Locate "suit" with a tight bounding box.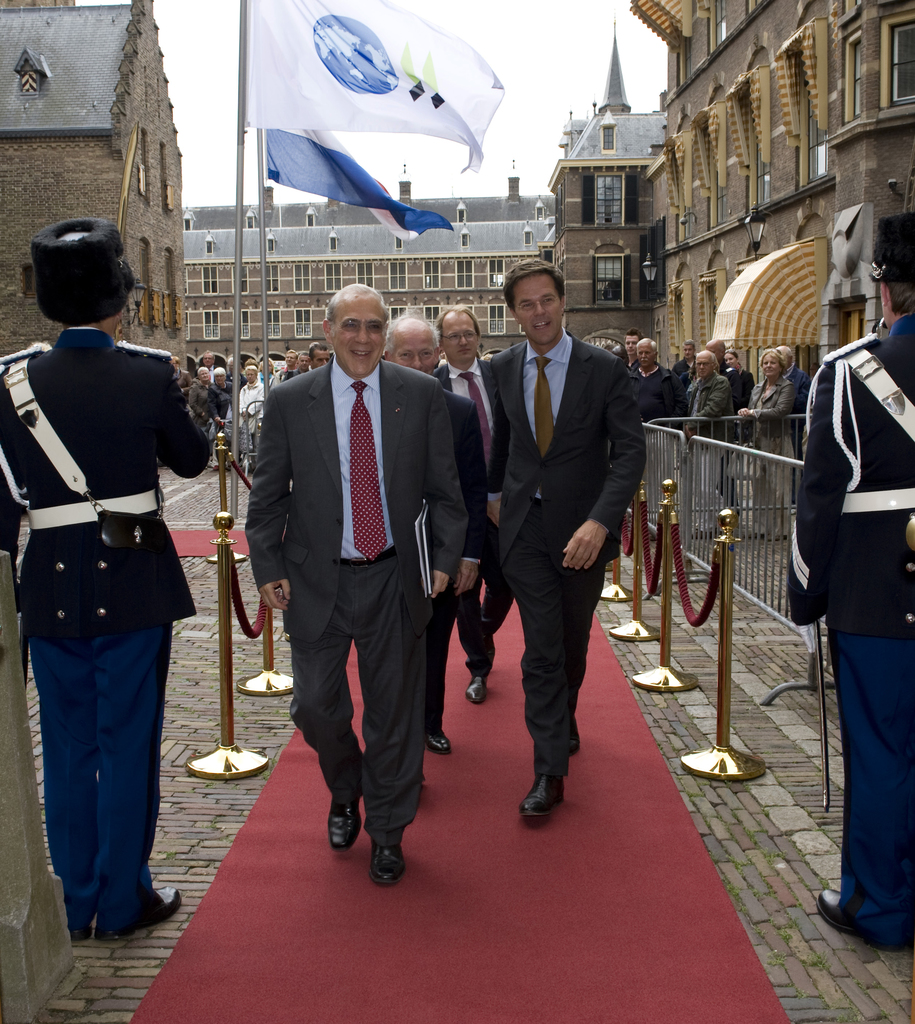
bbox(252, 258, 465, 876).
